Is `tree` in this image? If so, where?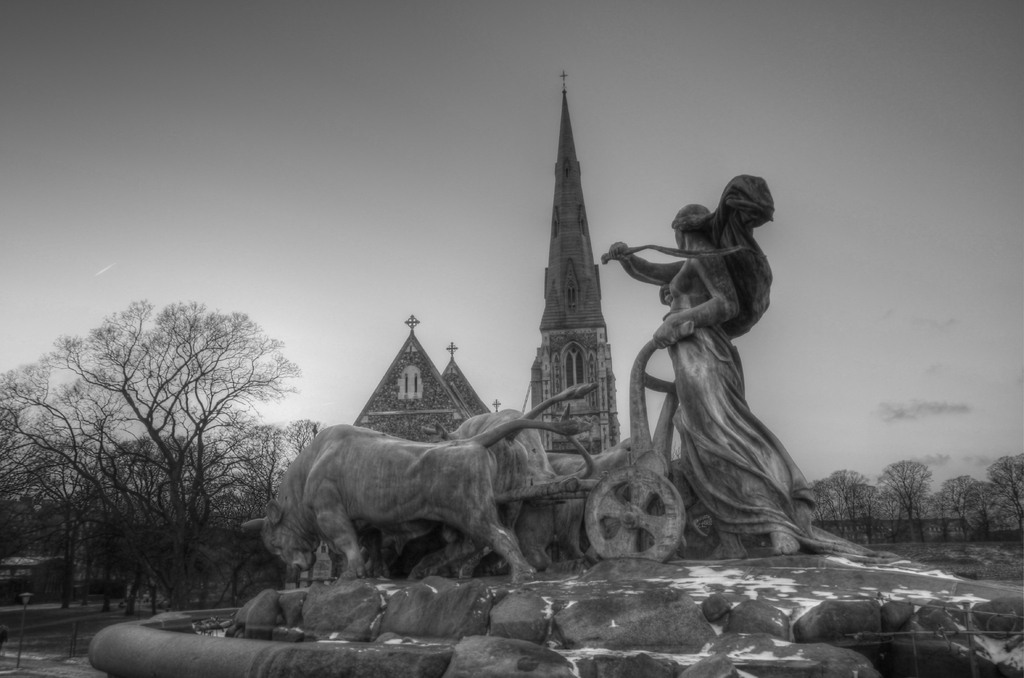
Yes, at {"left": 0, "top": 344, "right": 139, "bottom": 601}.
